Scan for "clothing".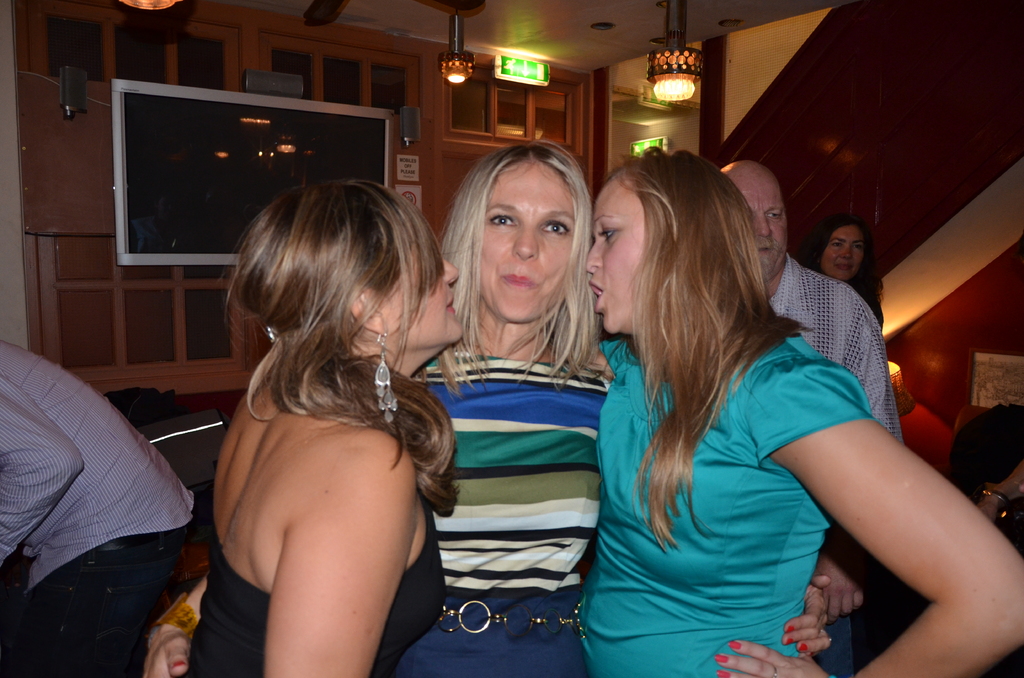
Scan result: [387, 348, 616, 677].
